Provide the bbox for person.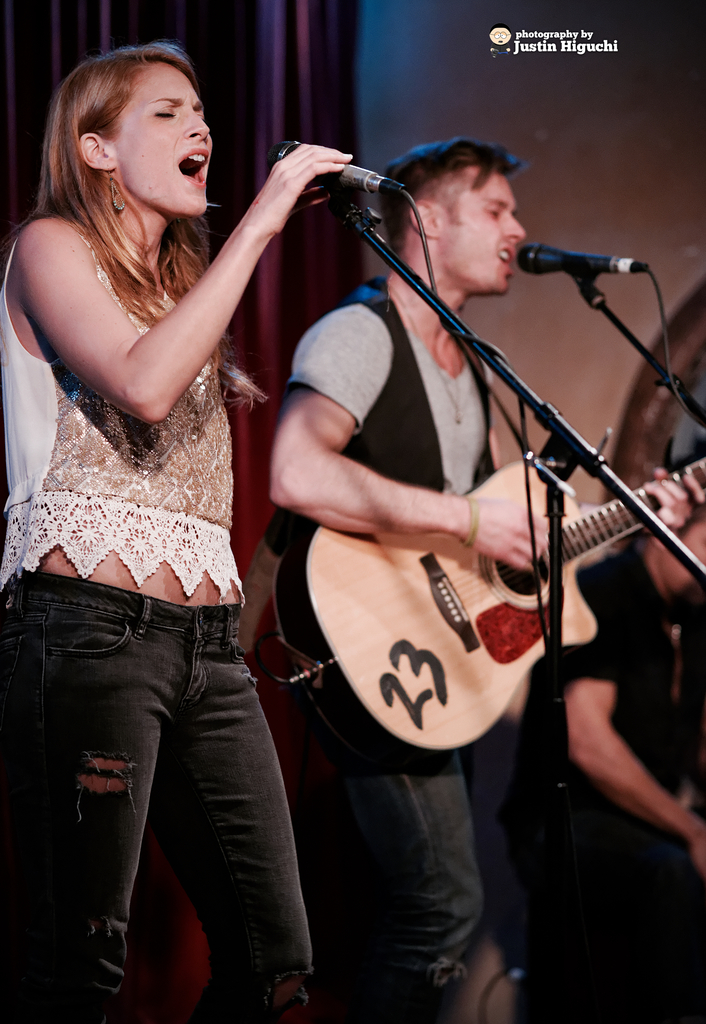
(514,509,705,1019).
